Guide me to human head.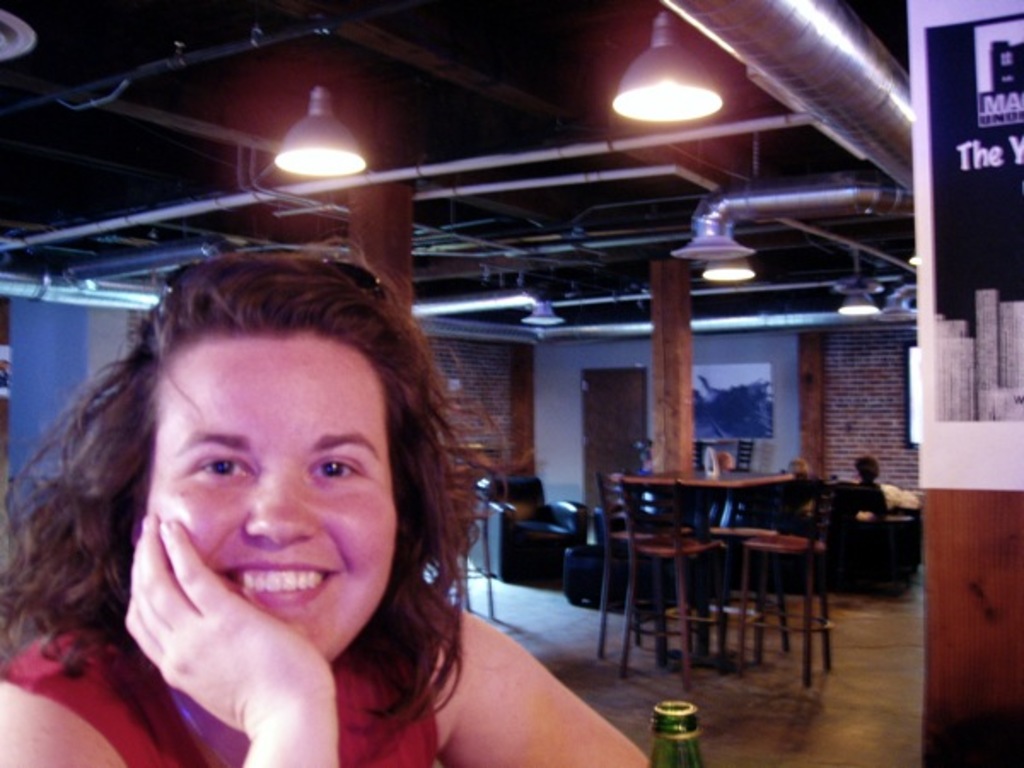
Guidance: <box>116,280,403,635</box>.
